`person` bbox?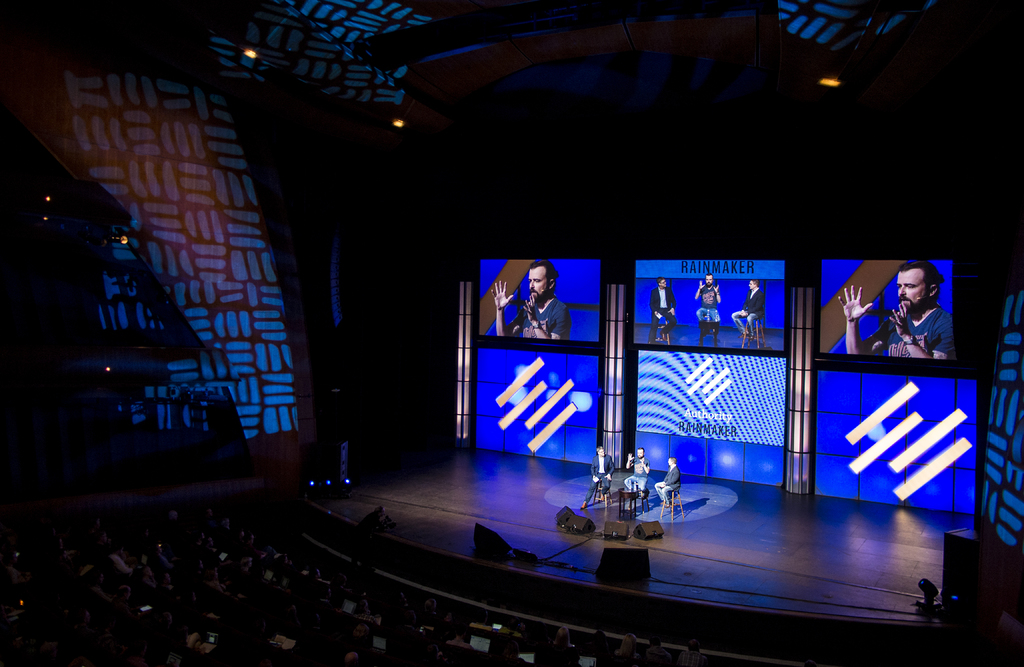
left=625, top=447, right=652, bottom=495
